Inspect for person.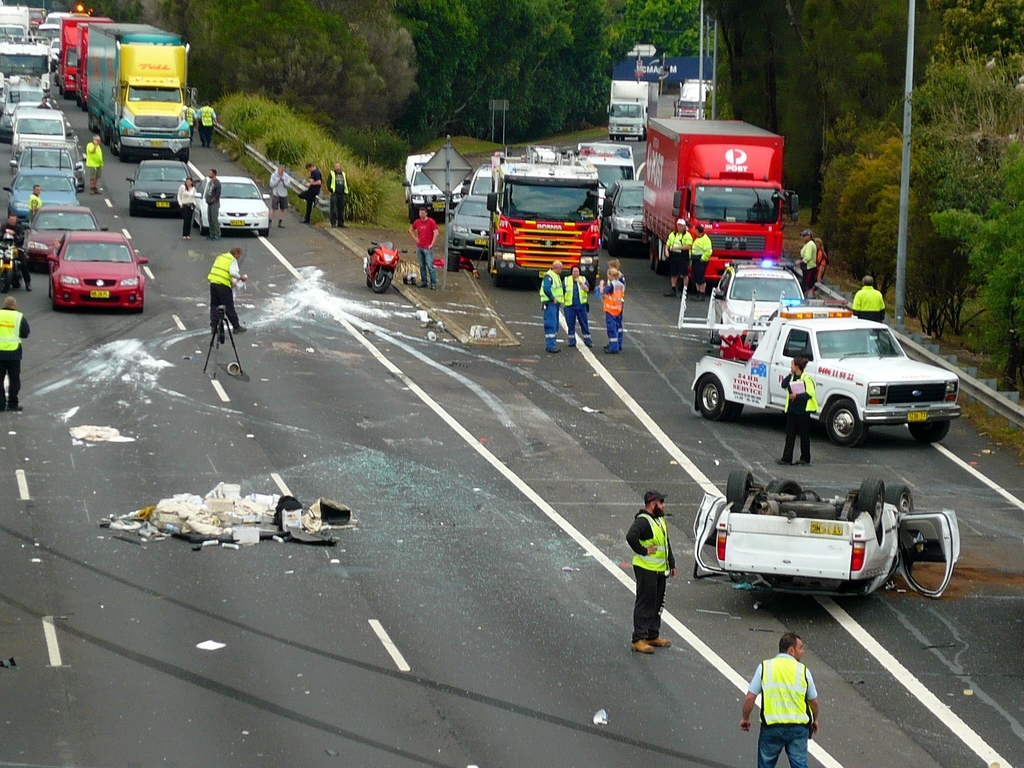
Inspection: (left=813, top=236, right=829, bottom=295).
